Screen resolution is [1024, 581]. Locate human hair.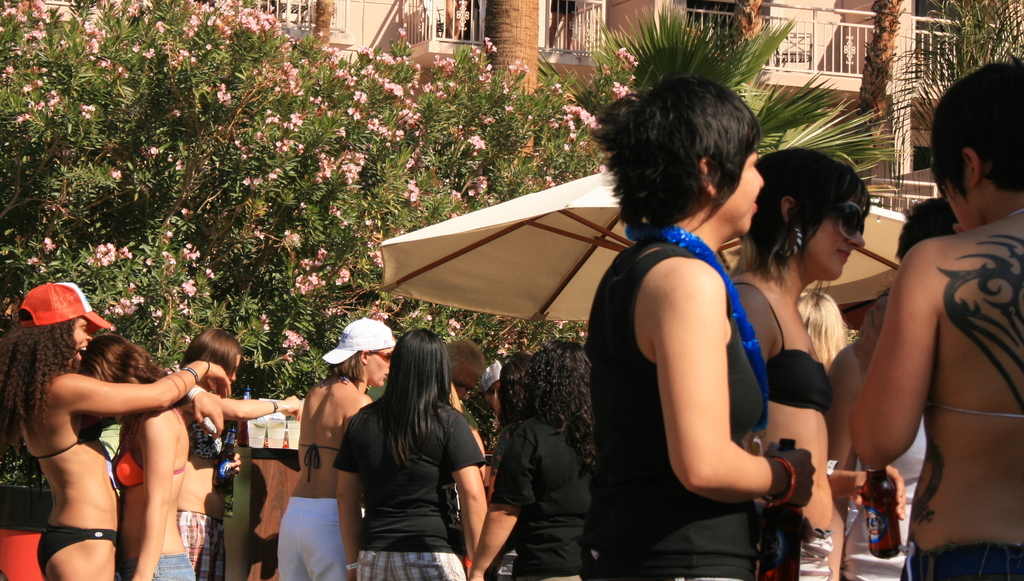
<region>888, 195, 961, 264</region>.
